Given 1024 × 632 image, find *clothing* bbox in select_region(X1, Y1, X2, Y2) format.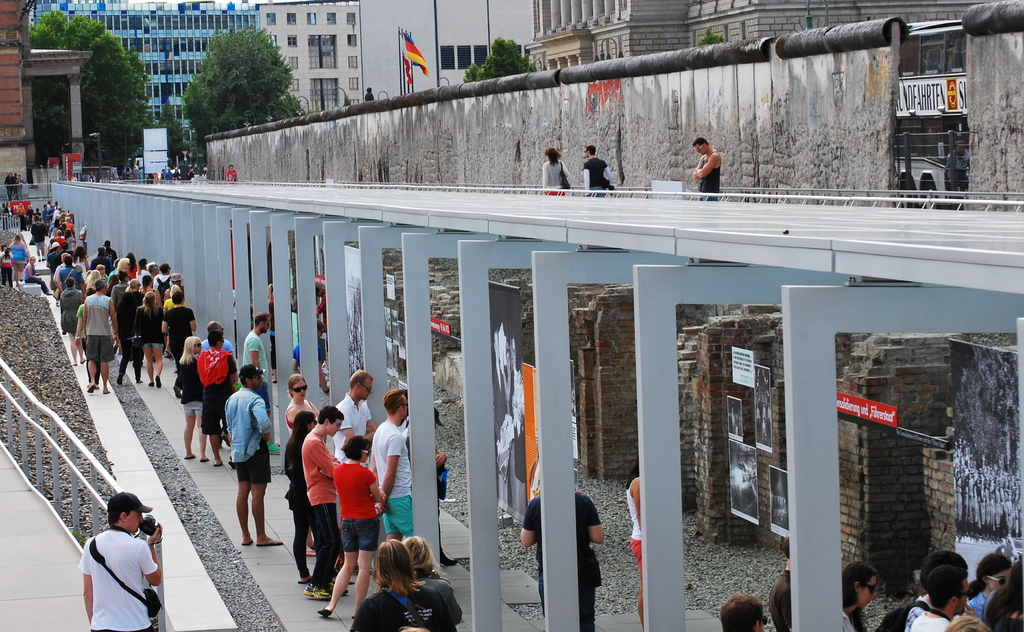
select_region(903, 599, 925, 631).
